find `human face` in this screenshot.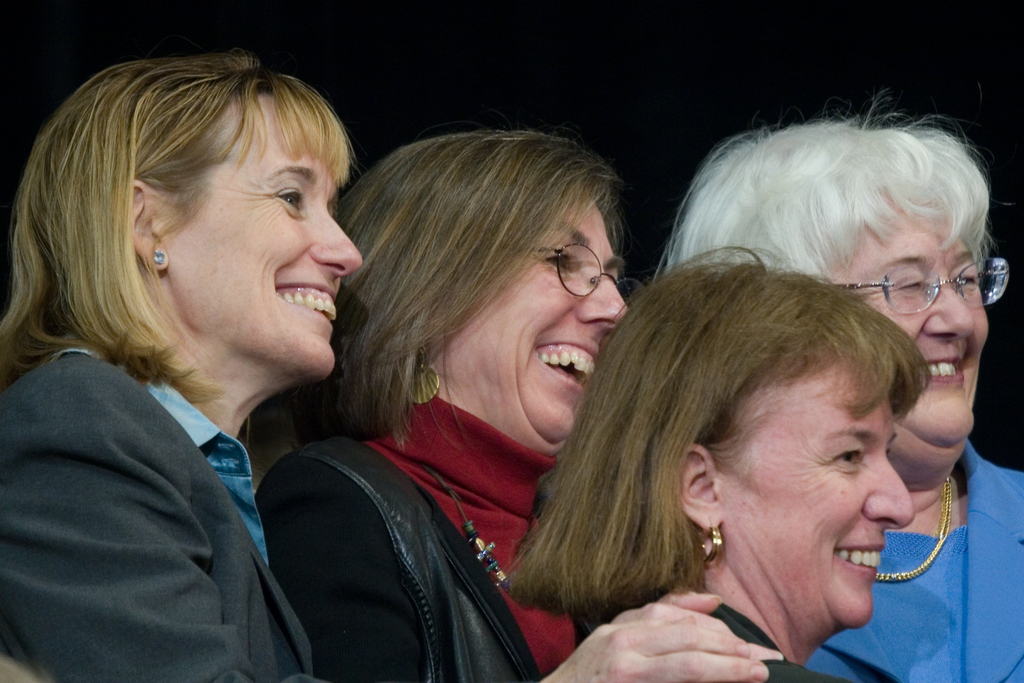
The bounding box for `human face` is [162, 97, 373, 372].
